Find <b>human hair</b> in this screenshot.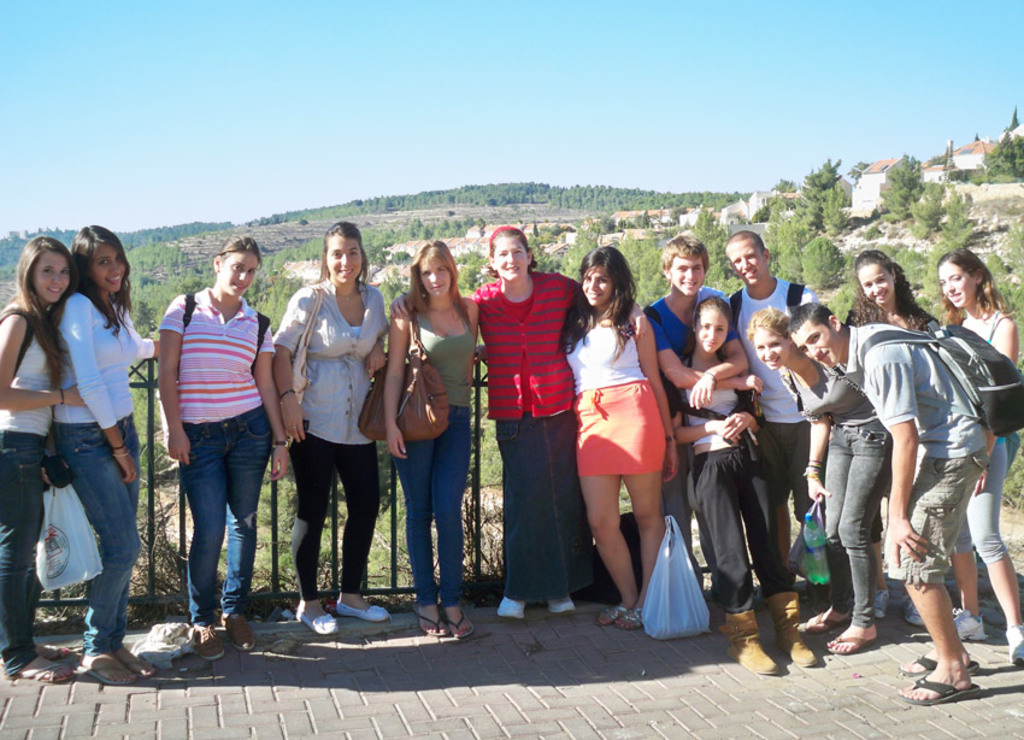
The bounding box for <b>human hair</b> is bbox(725, 234, 761, 259).
